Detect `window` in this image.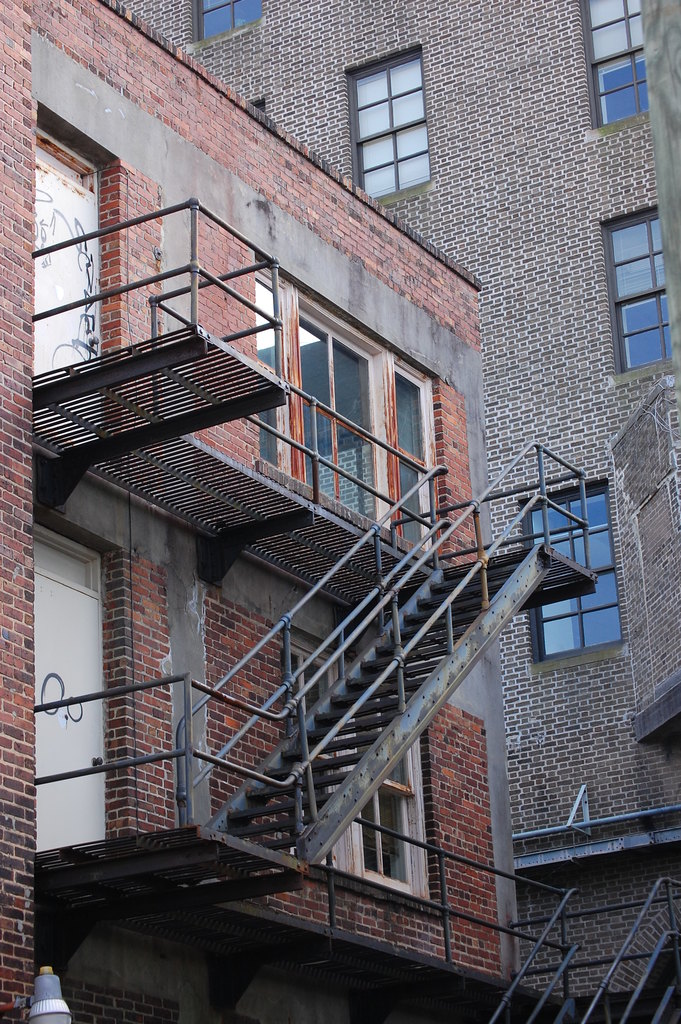
Detection: {"x1": 341, "y1": 42, "x2": 432, "y2": 203}.
